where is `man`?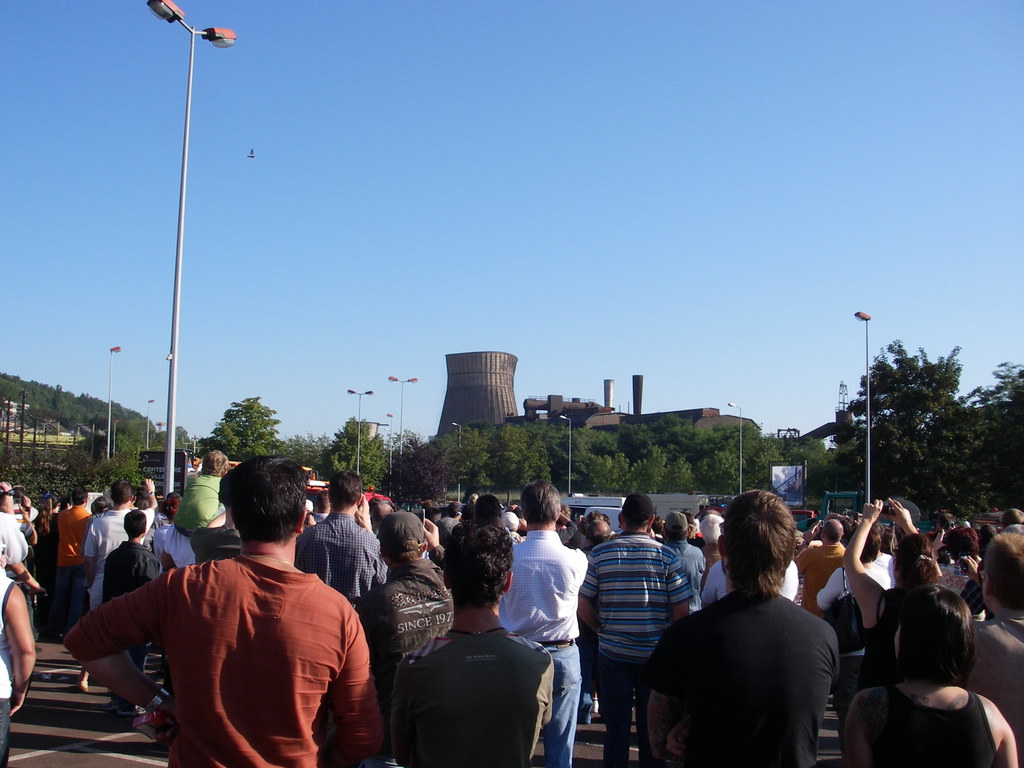
l=656, t=510, r=707, b=621.
